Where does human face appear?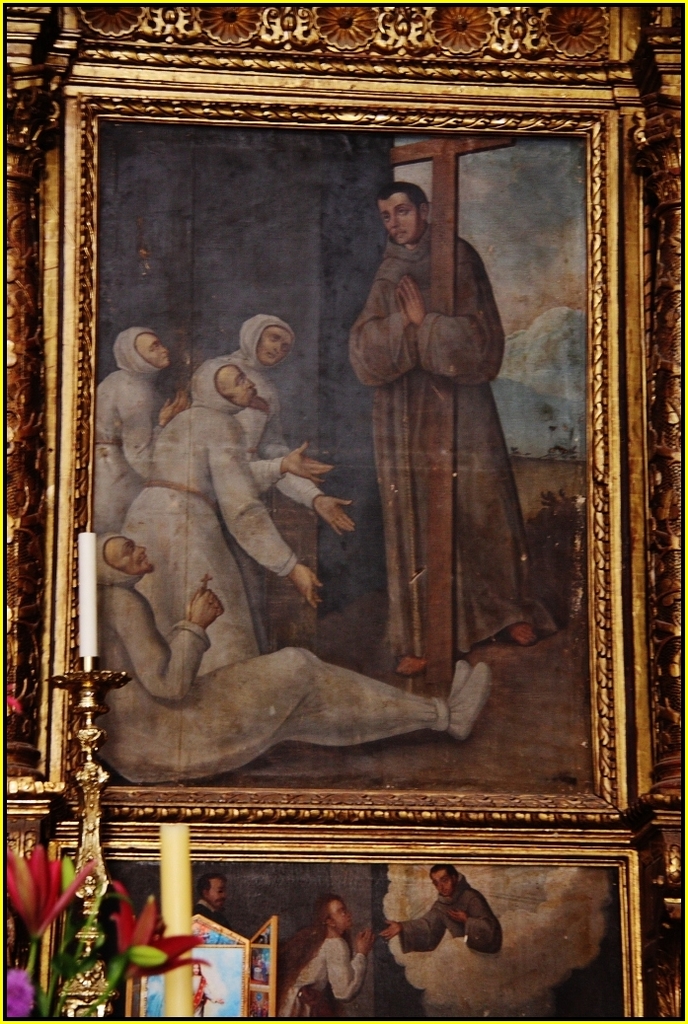
Appears at [left=108, top=539, right=141, bottom=563].
